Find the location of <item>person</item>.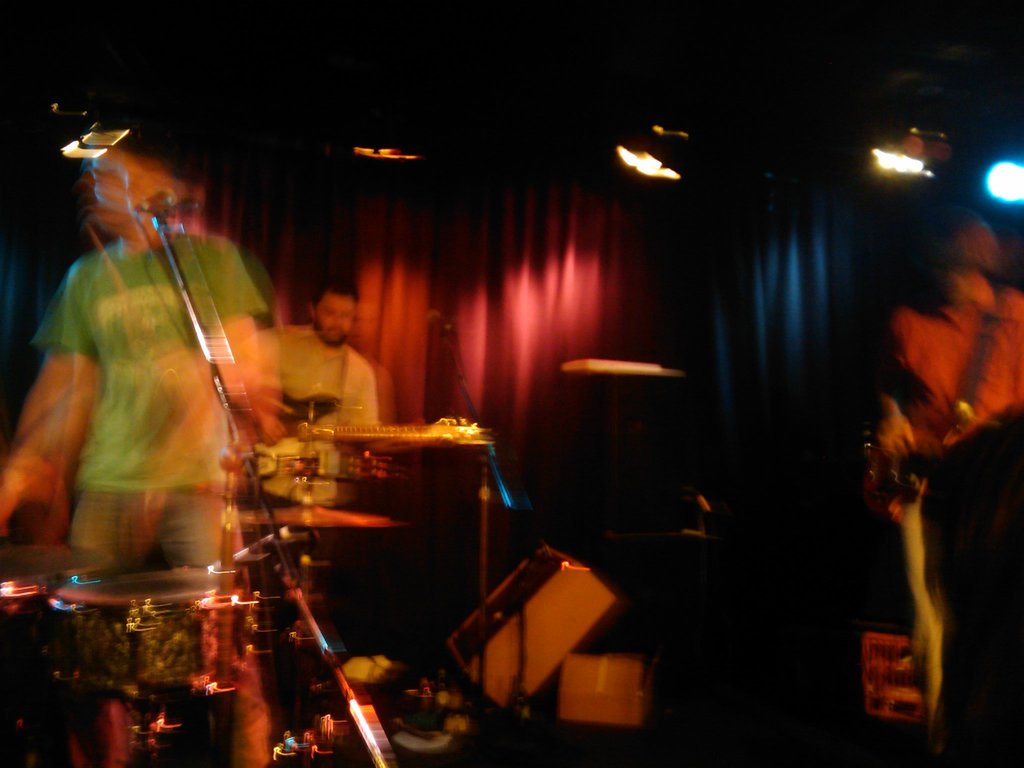
Location: <region>268, 275, 376, 486</region>.
